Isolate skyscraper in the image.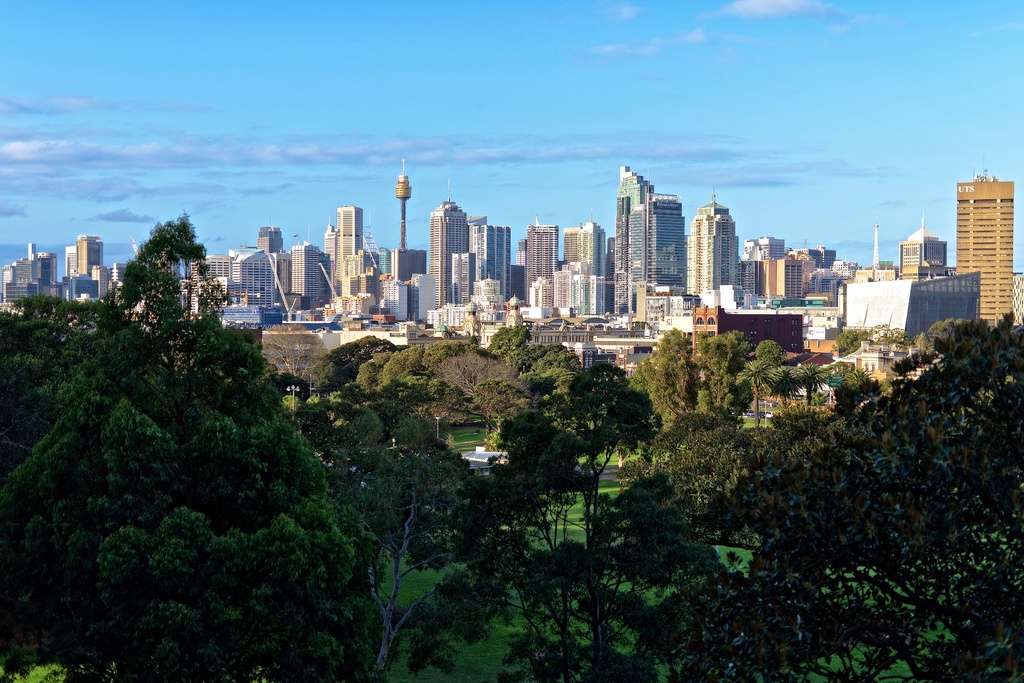
Isolated region: (872, 213, 882, 272).
